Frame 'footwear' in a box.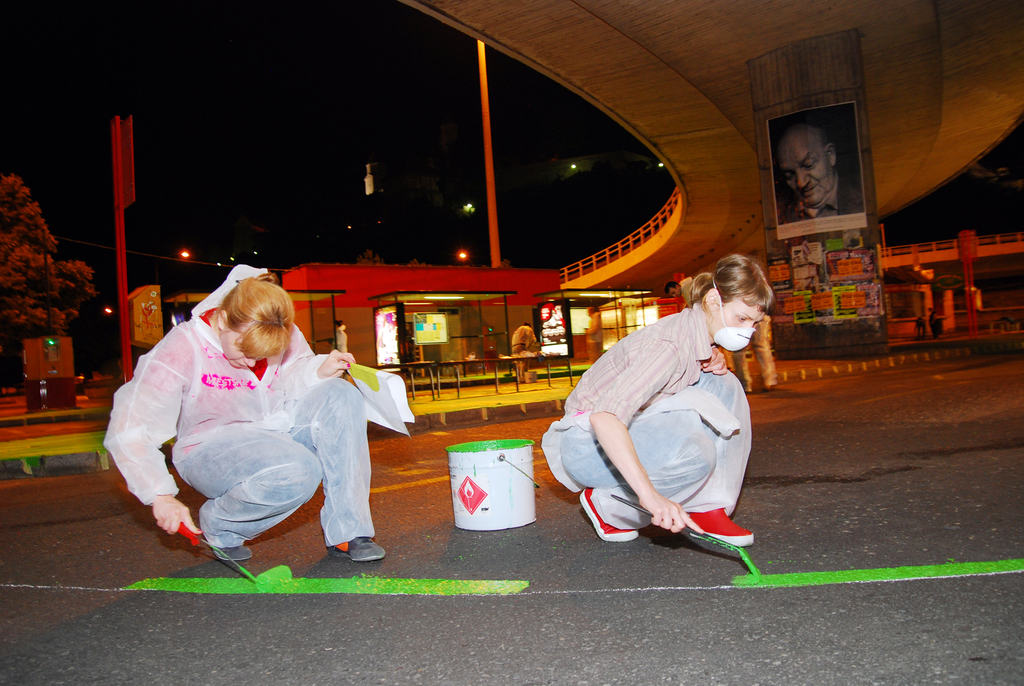
325,535,385,561.
